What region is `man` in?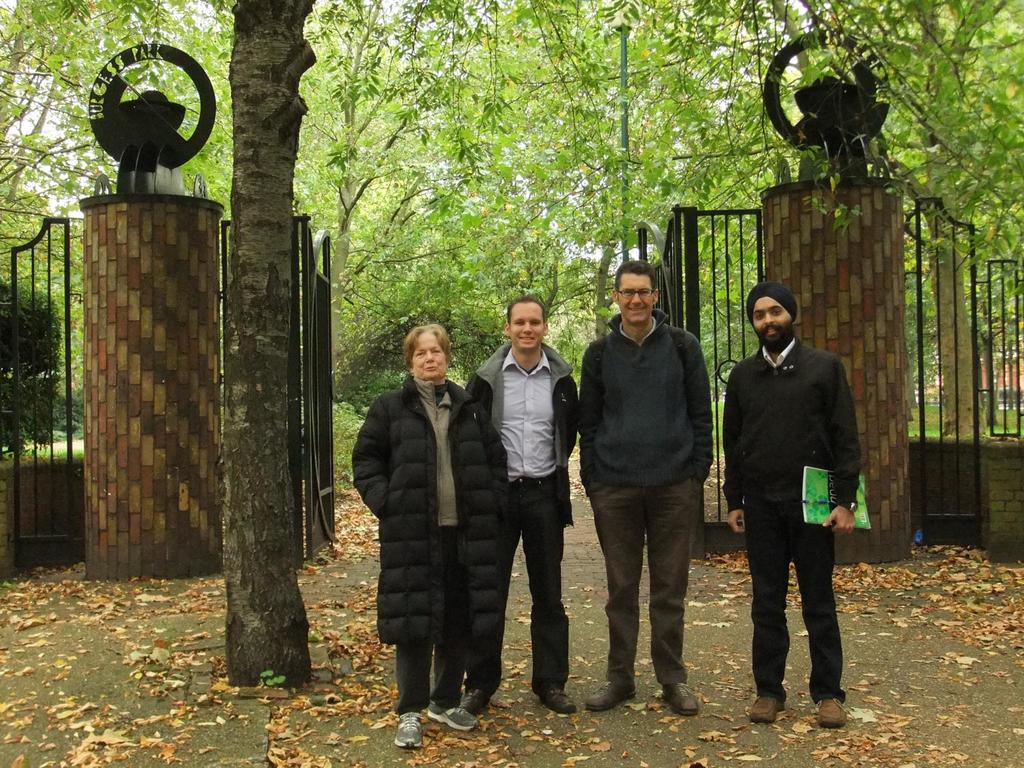
<region>721, 276, 865, 734</region>.
